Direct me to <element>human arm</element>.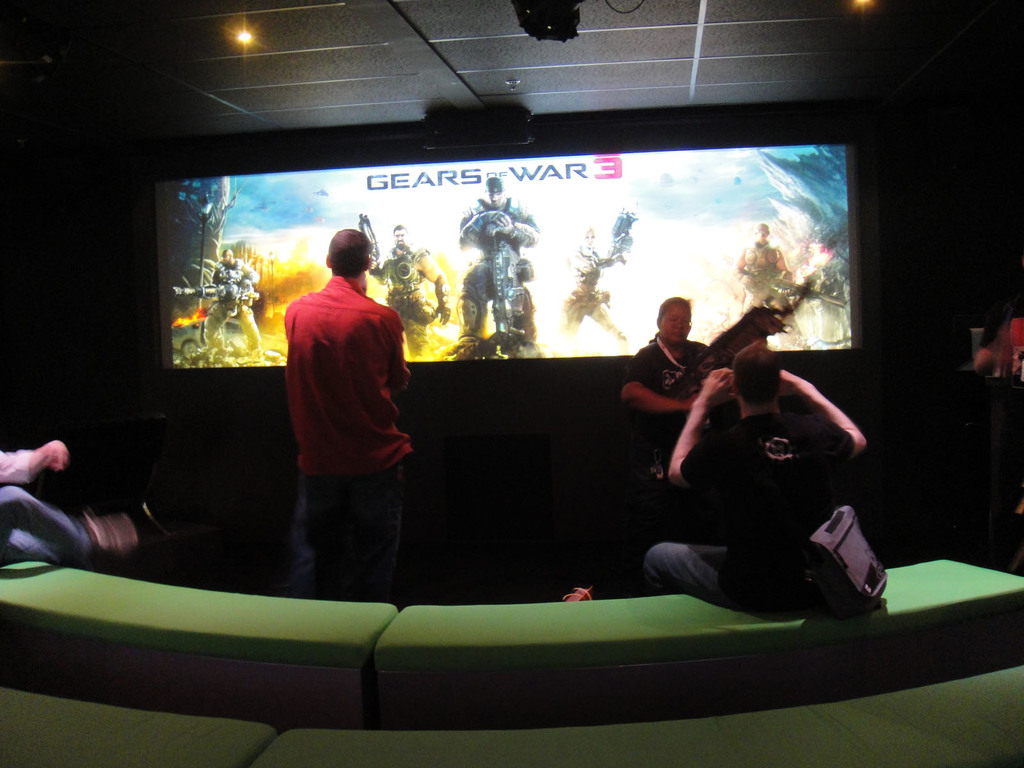
Direction: [664, 364, 739, 485].
